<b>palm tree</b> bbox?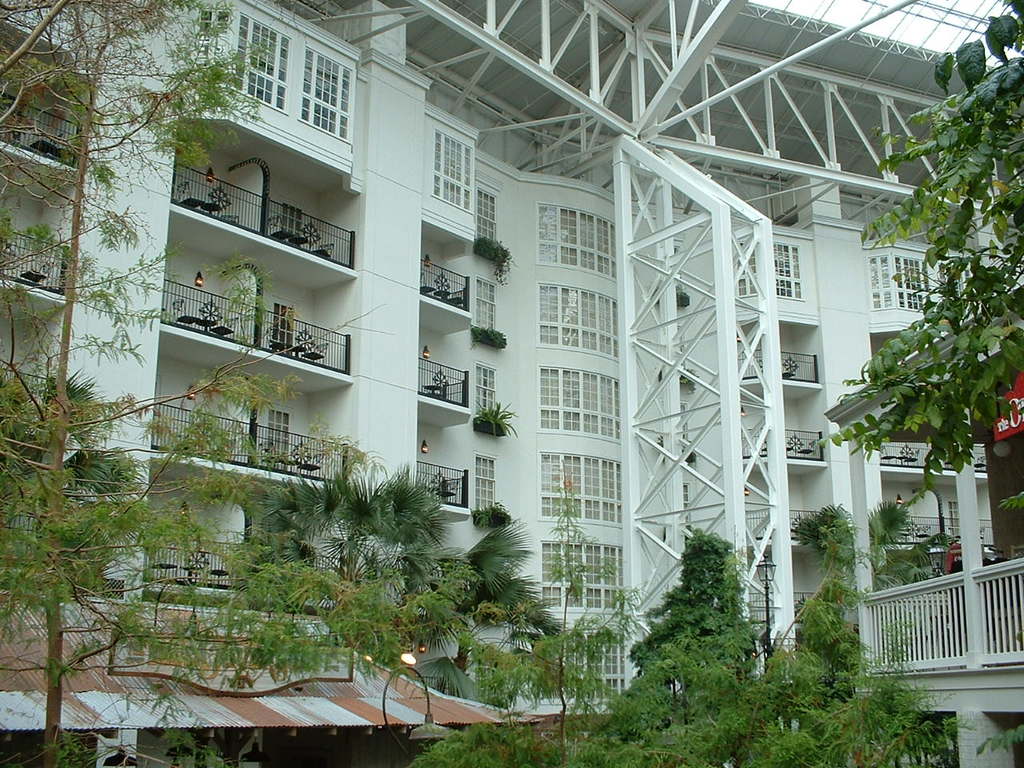
(left=200, top=466, right=280, bottom=682)
